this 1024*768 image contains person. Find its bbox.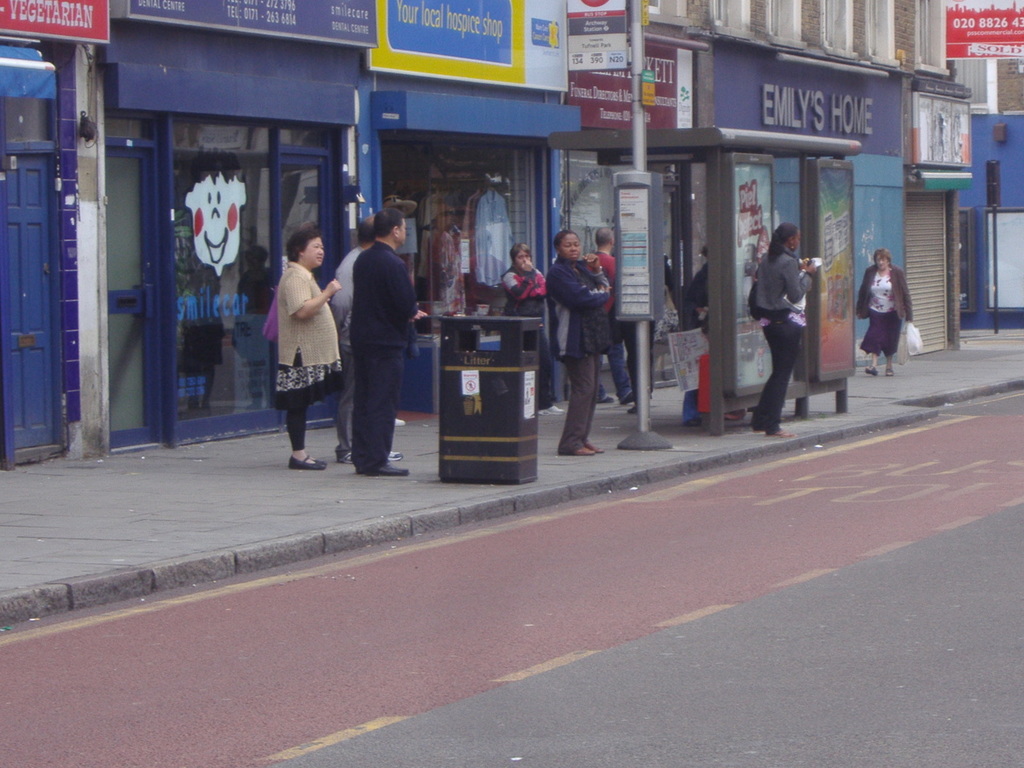
region(684, 243, 717, 329).
